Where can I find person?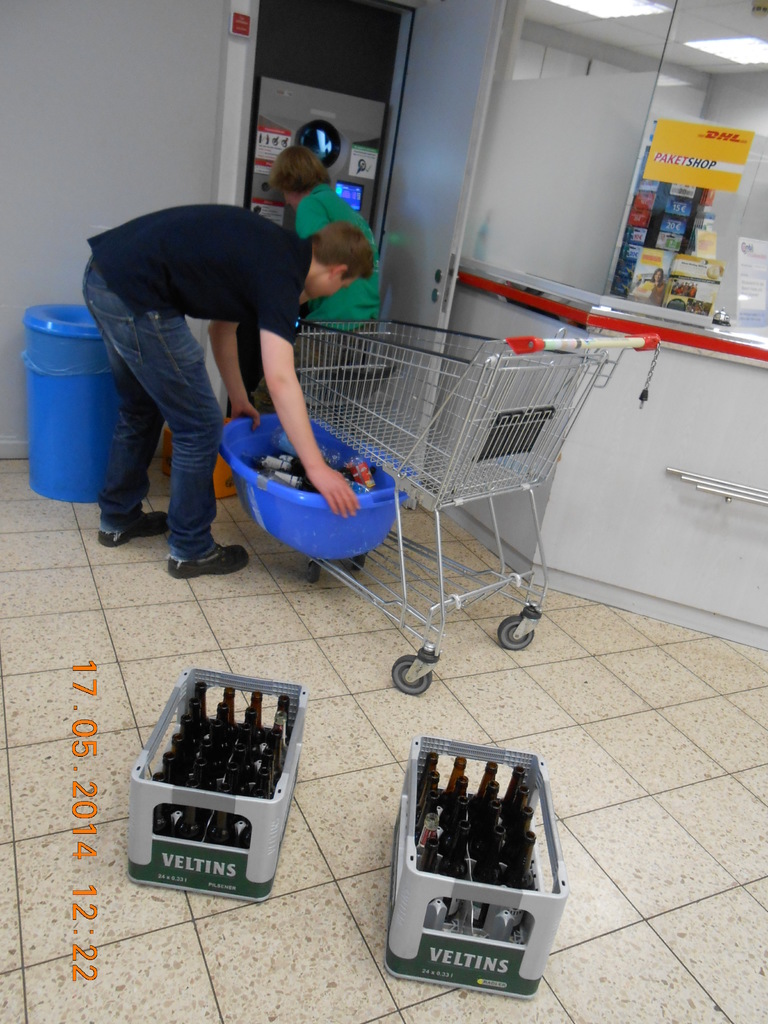
You can find it at (x1=64, y1=156, x2=342, y2=556).
